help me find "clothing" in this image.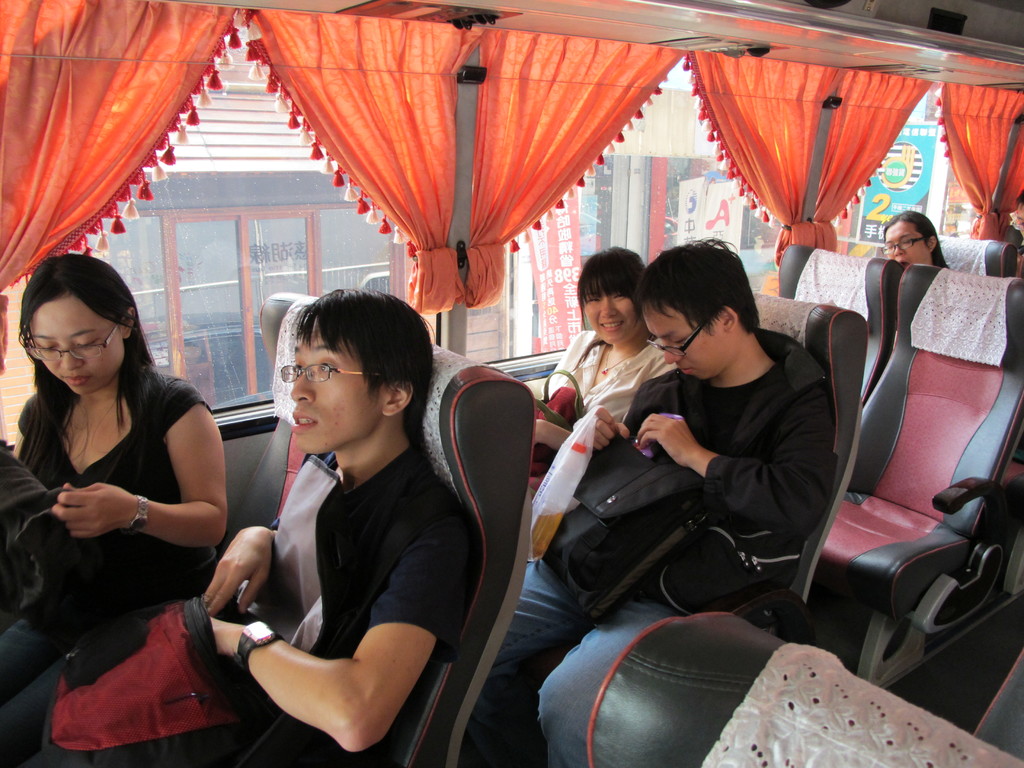
Found it: {"left": 31, "top": 444, "right": 479, "bottom": 767}.
